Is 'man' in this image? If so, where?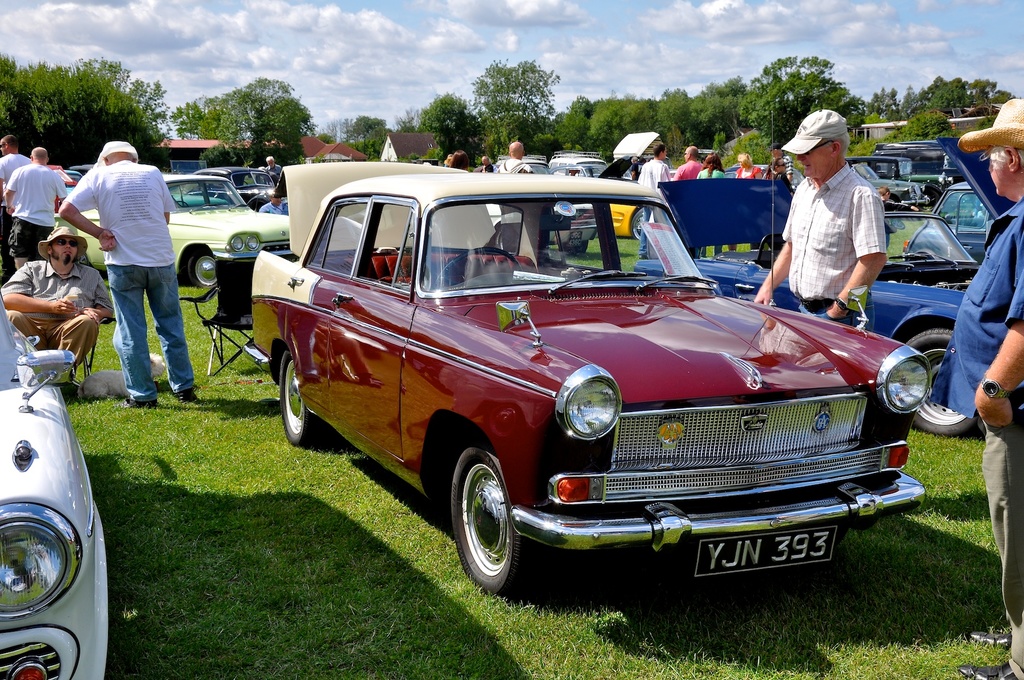
Yes, at select_region(955, 97, 1023, 679).
